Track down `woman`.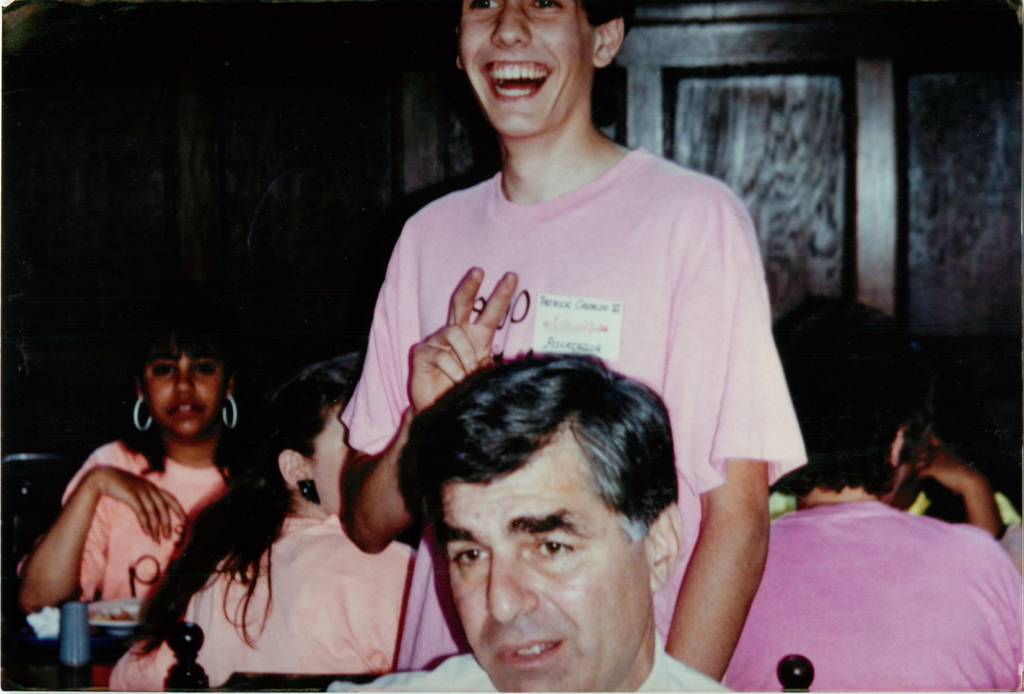
Tracked to <bbox>14, 310, 257, 609</bbox>.
